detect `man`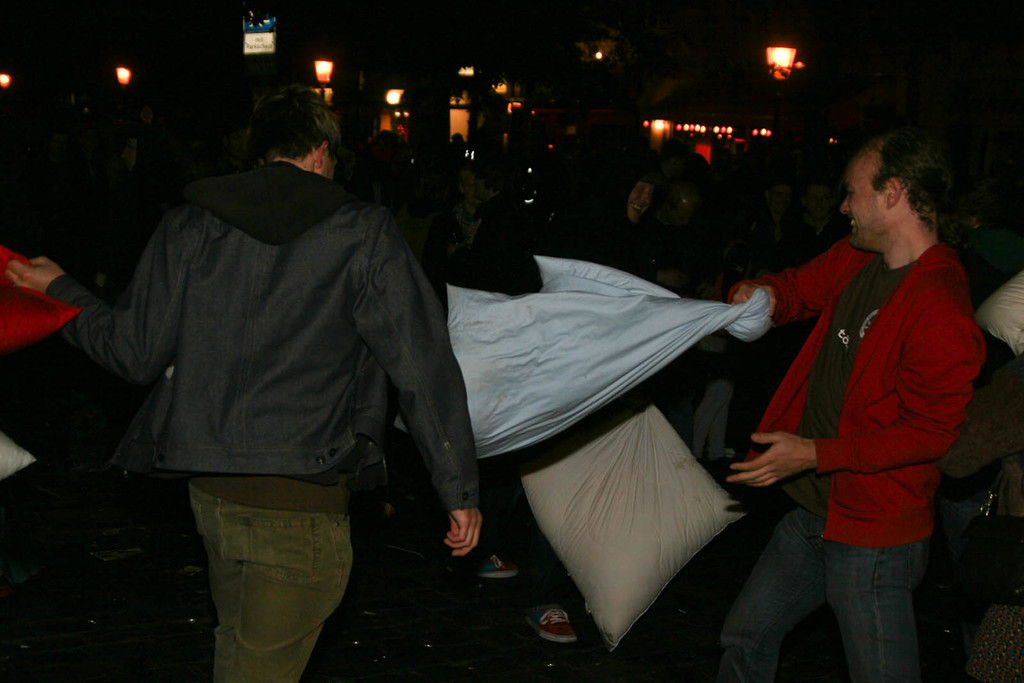
box(5, 81, 481, 682)
